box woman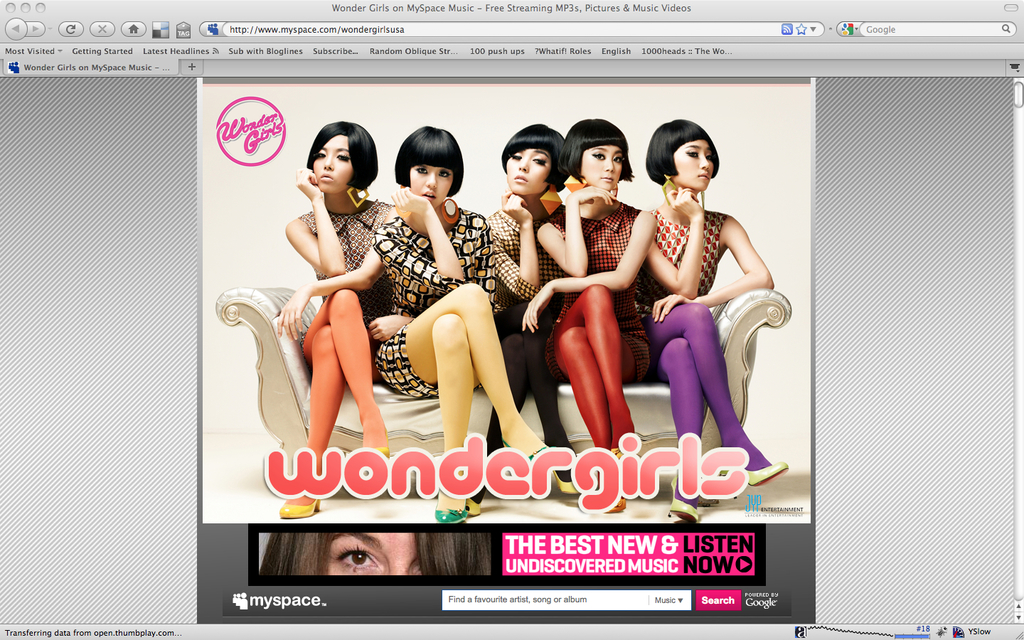
518, 119, 656, 514
